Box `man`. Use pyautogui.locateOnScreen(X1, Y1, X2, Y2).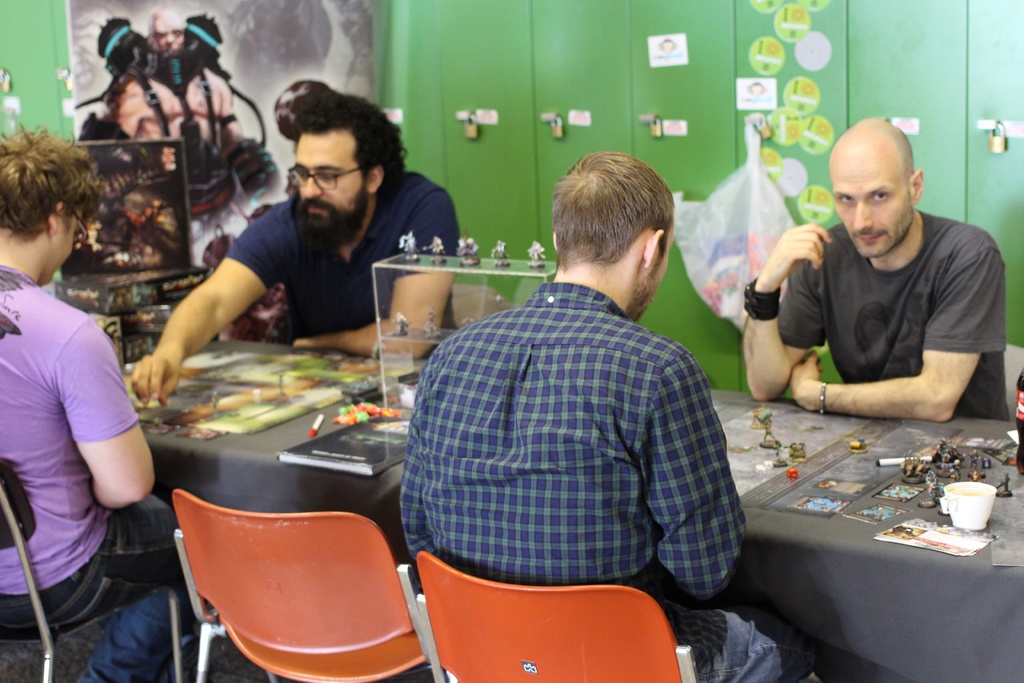
pyautogui.locateOnScreen(0, 124, 181, 682).
